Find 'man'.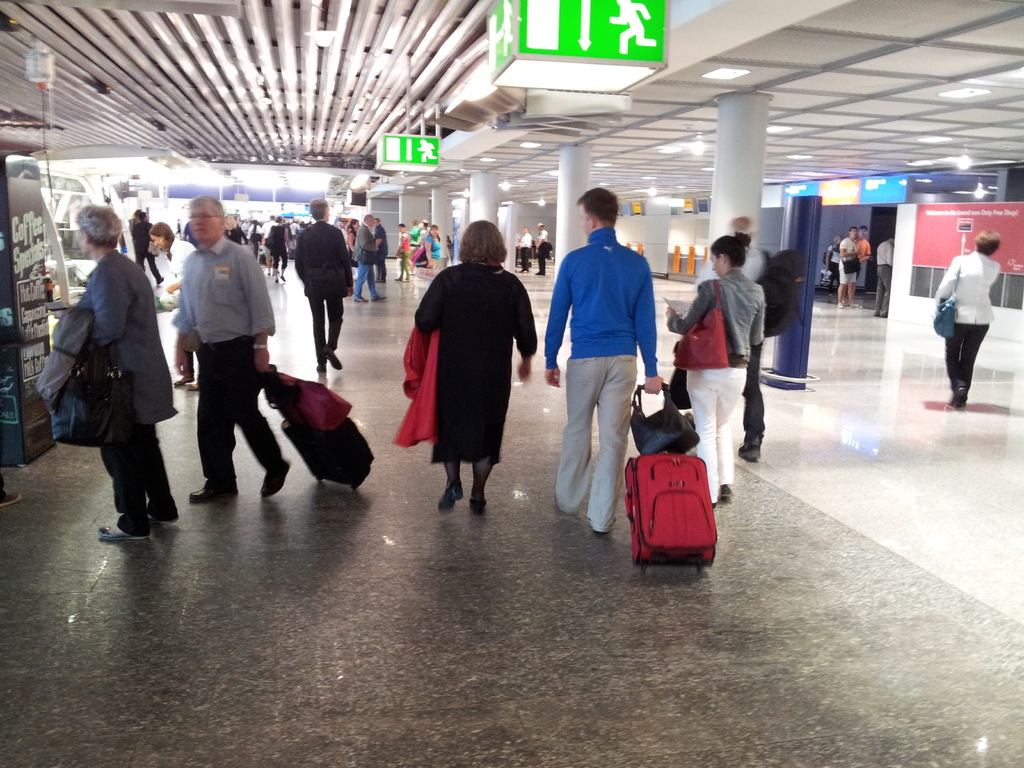
x1=690, y1=212, x2=774, y2=462.
